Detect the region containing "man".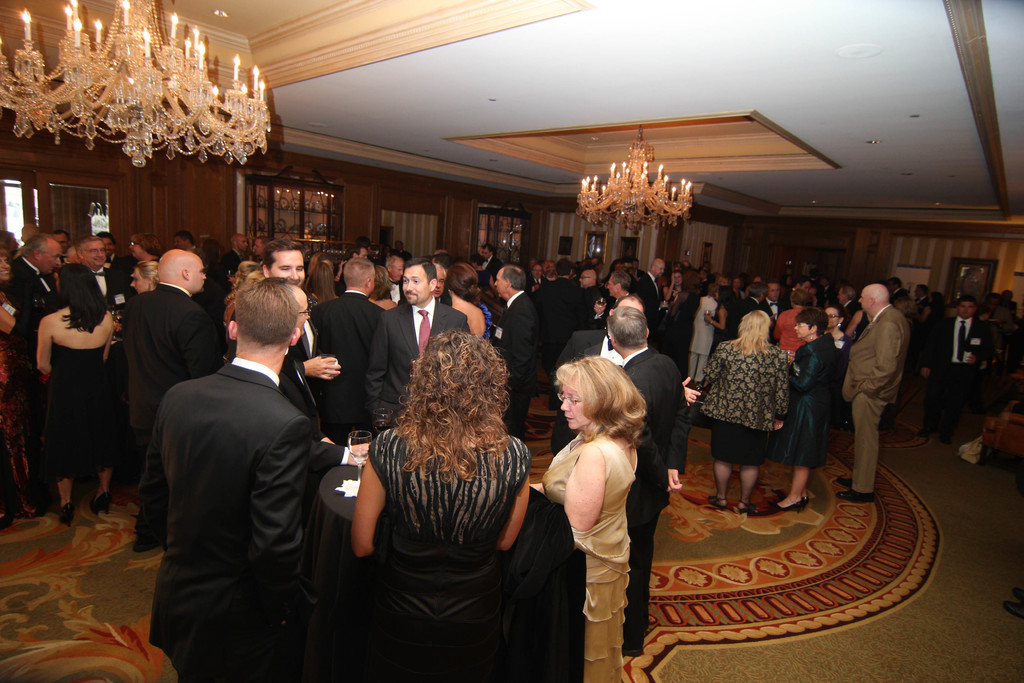
l=839, t=281, r=911, b=502.
